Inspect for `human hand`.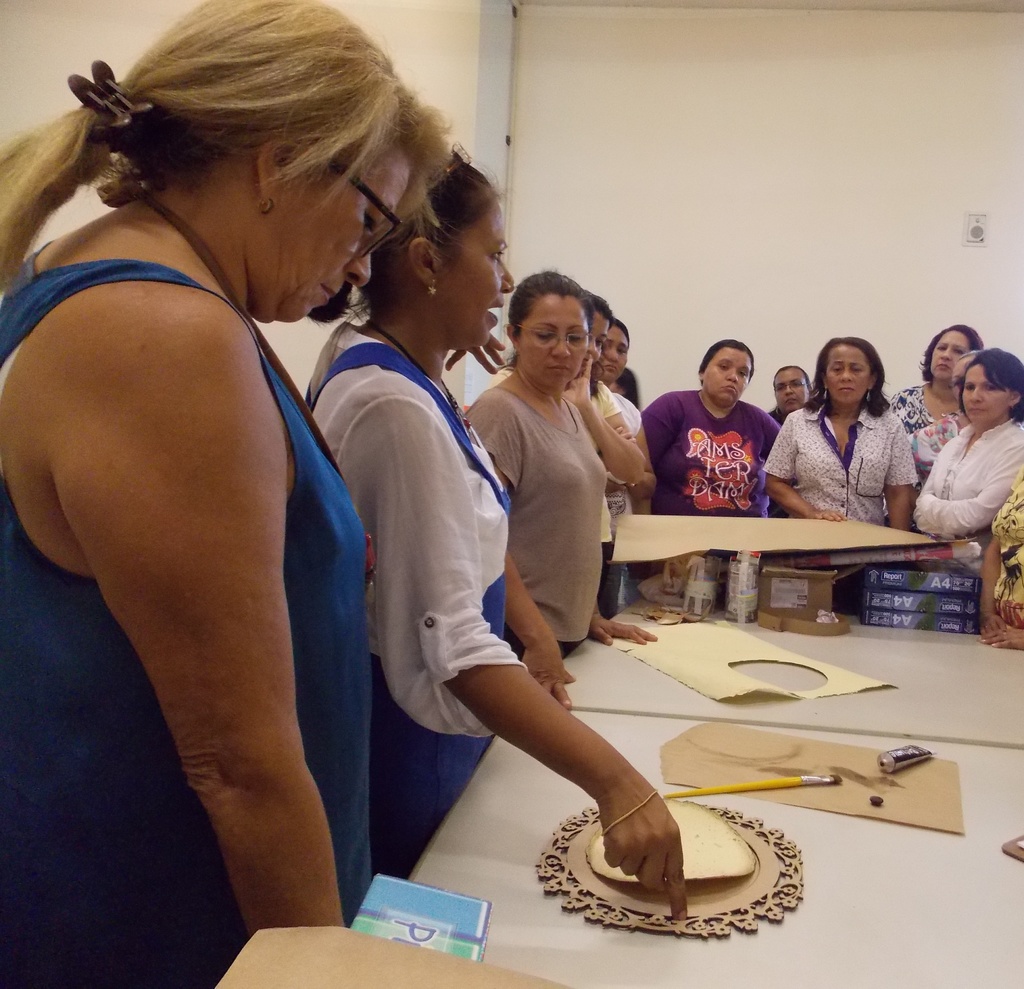
Inspection: (x1=976, y1=623, x2=1023, y2=650).
